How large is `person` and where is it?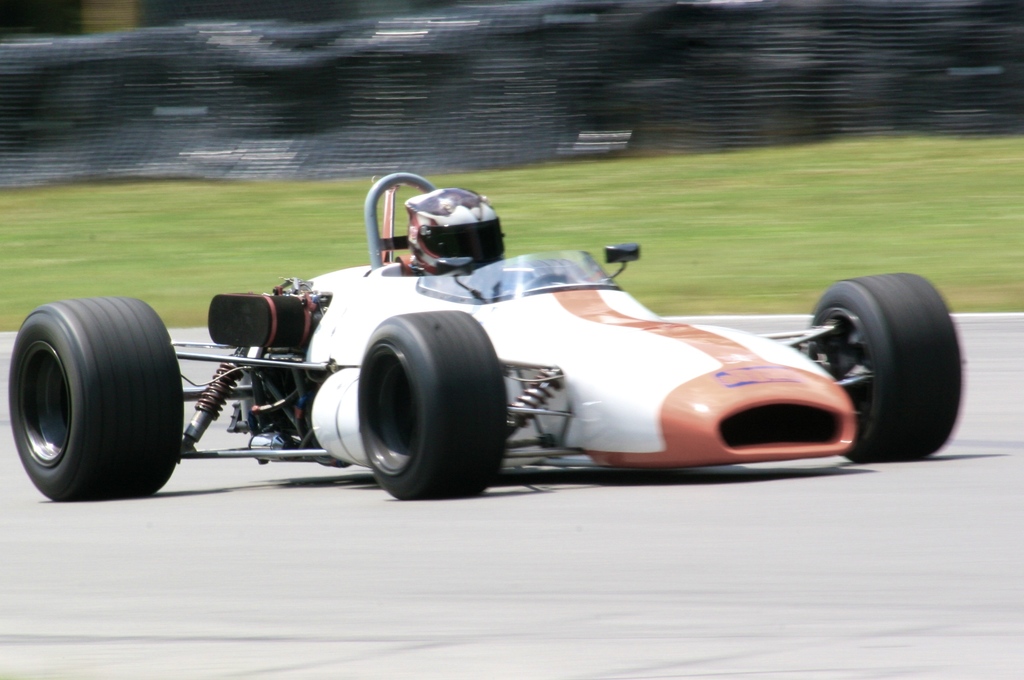
Bounding box: (391, 180, 531, 276).
